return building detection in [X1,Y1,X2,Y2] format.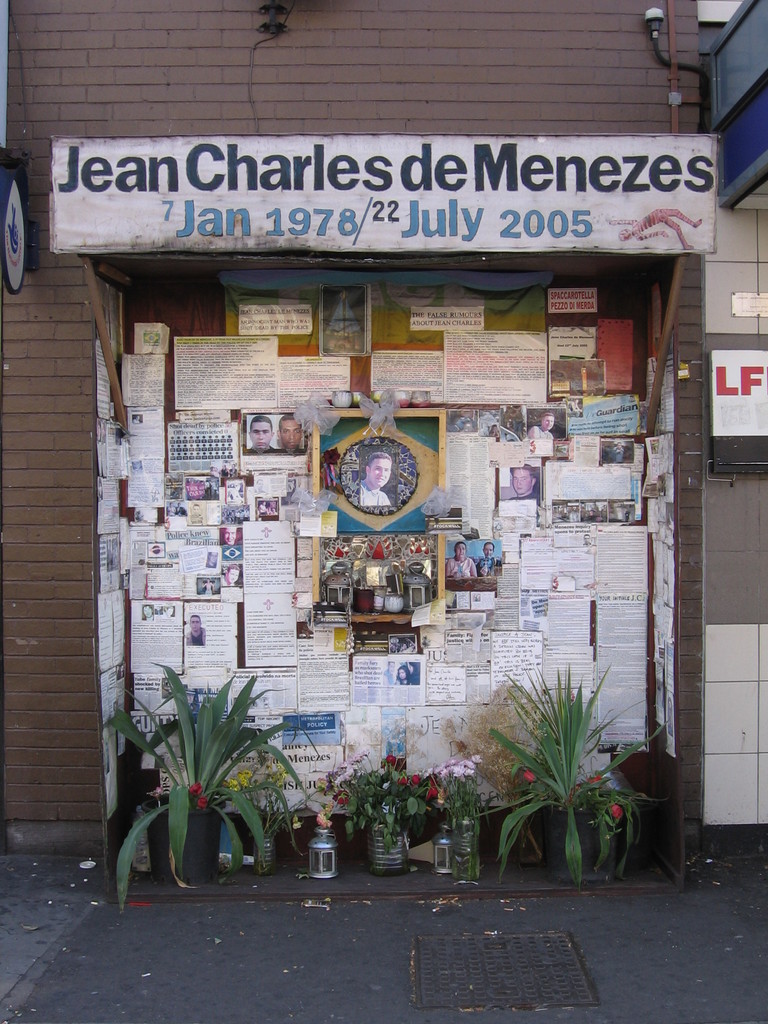
[0,3,704,856].
